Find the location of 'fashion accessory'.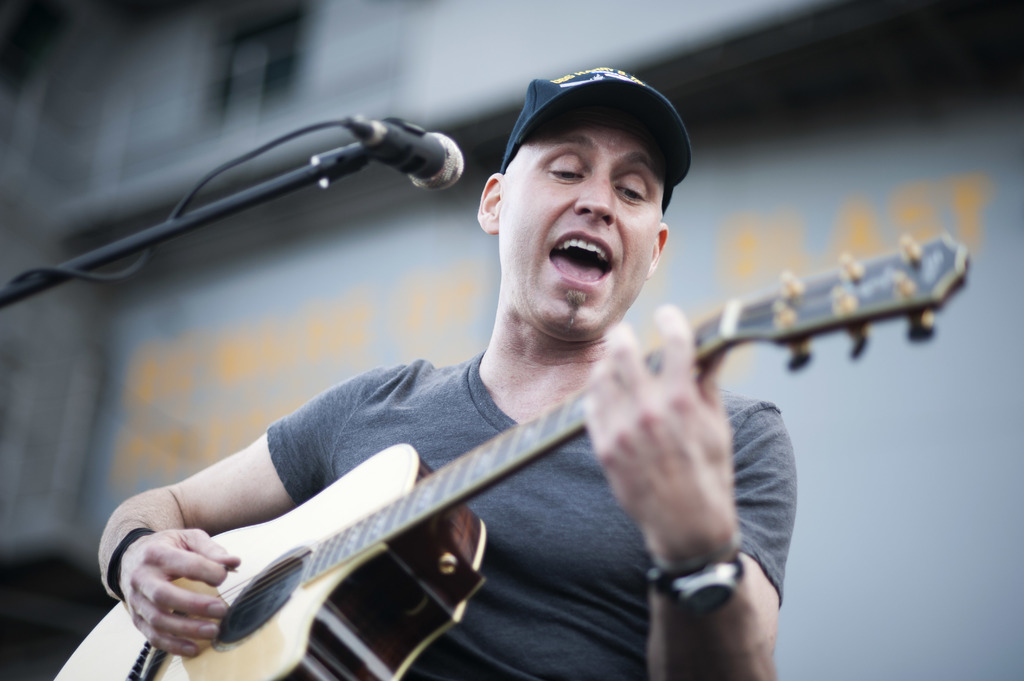
Location: left=102, top=529, right=148, bottom=597.
